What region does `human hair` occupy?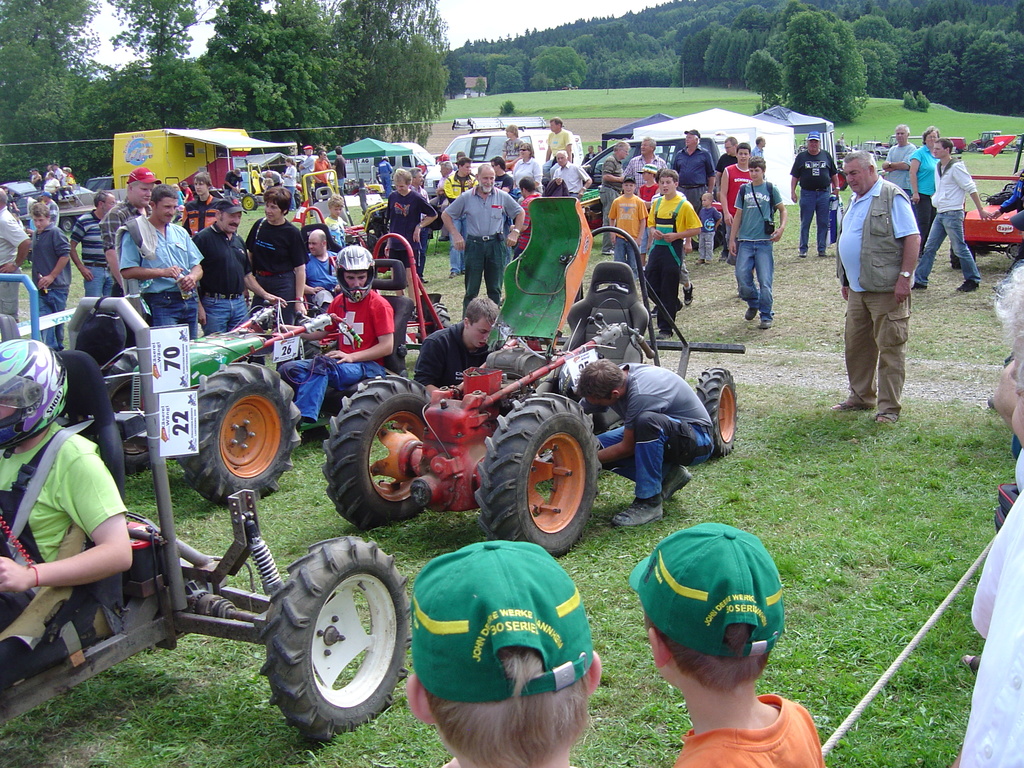
(x1=756, y1=136, x2=762, y2=145).
